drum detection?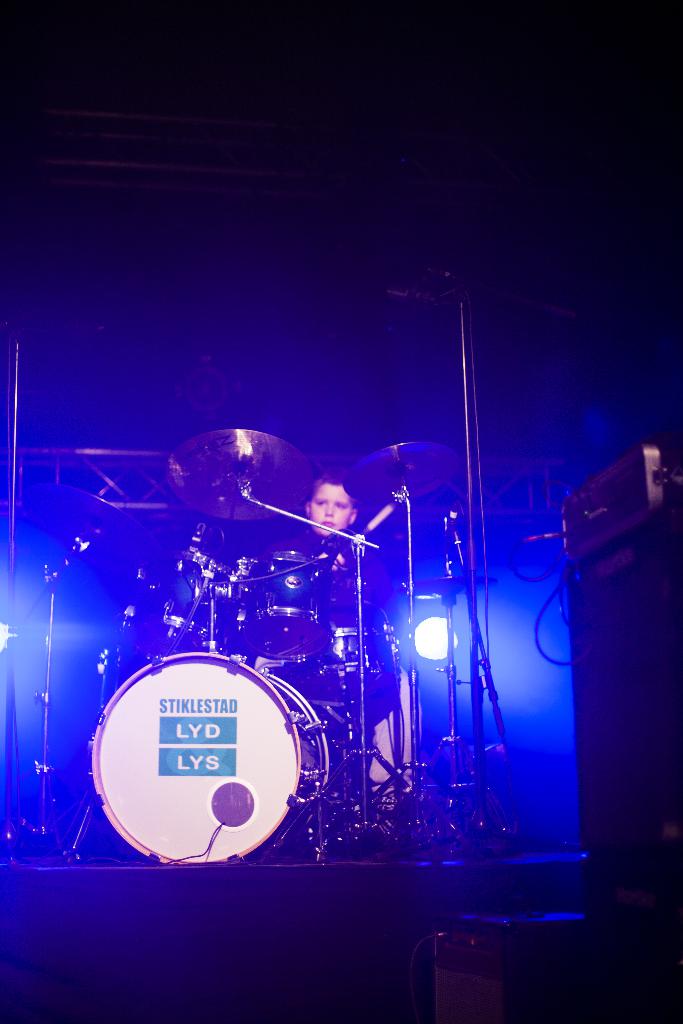
<box>117,543,216,650</box>
